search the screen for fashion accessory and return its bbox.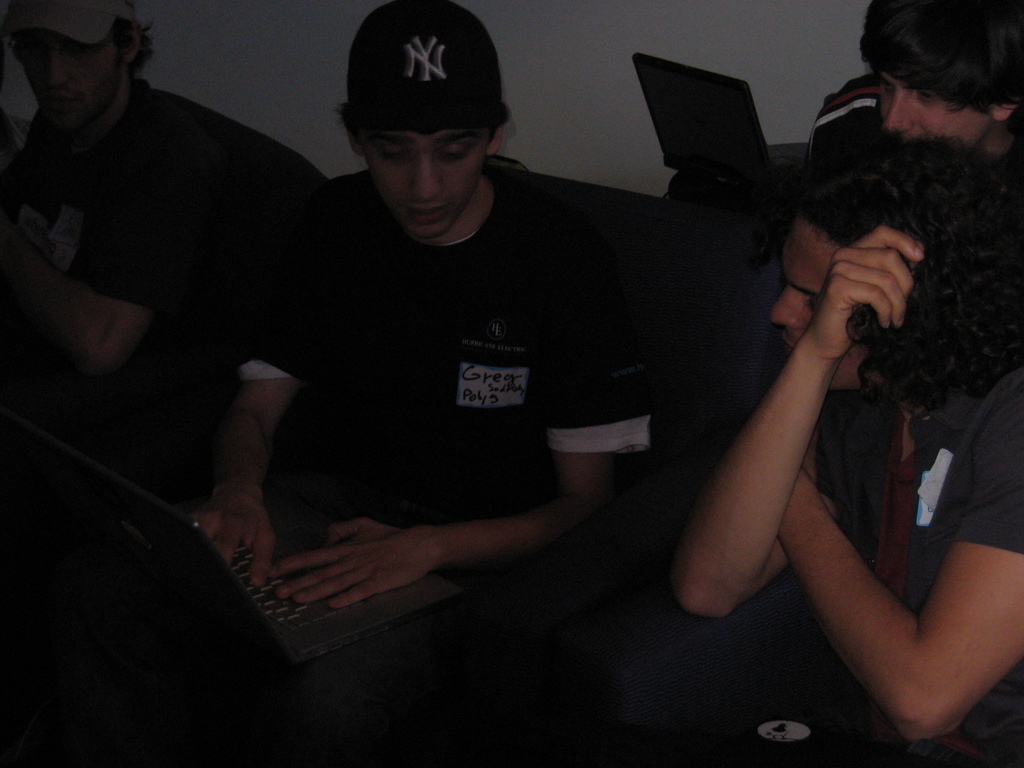
Found: (x1=0, y1=0, x2=137, y2=46).
